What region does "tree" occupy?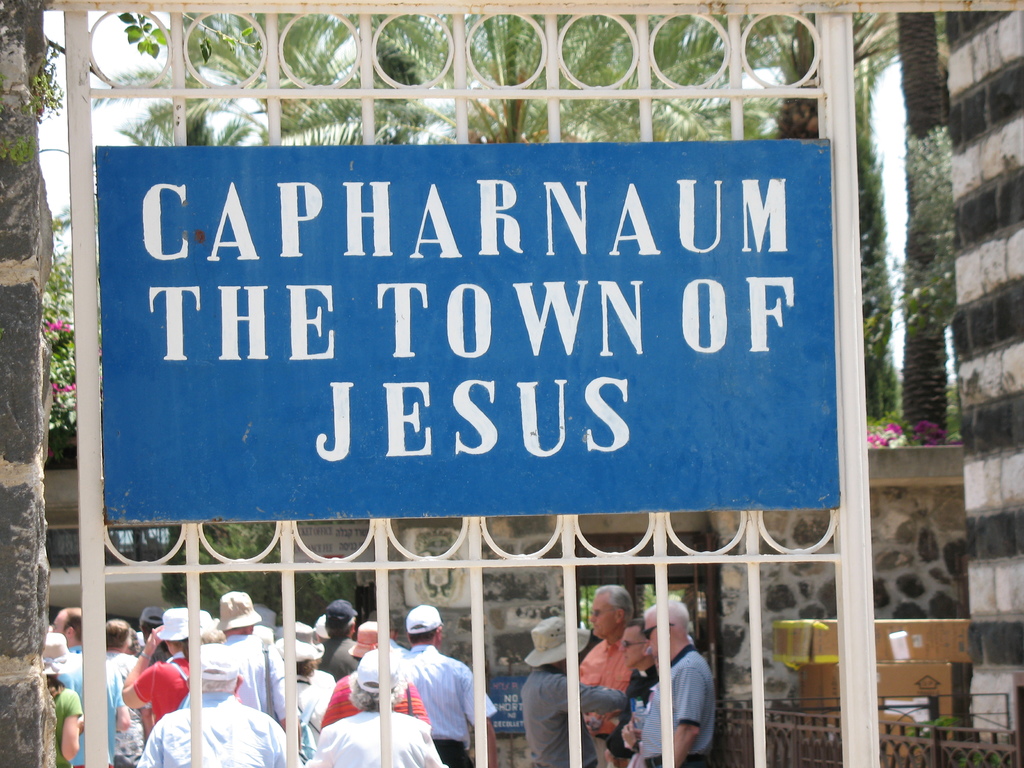
region(333, 8, 784, 150).
